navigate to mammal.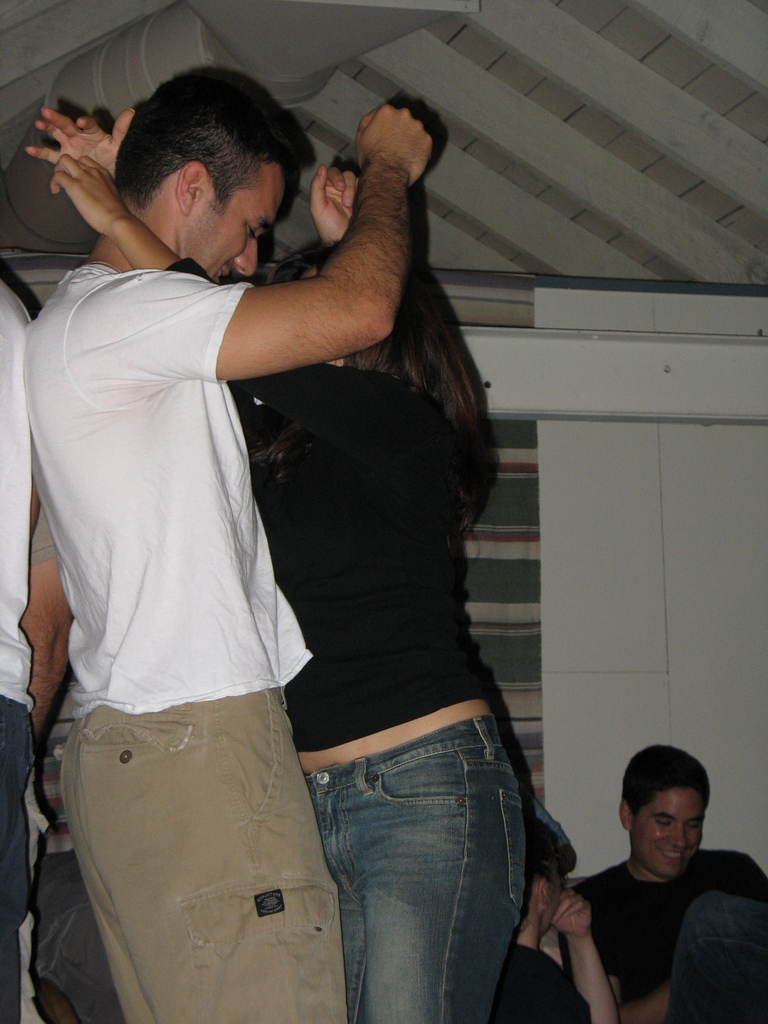
Navigation target: [564, 765, 767, 1023].
